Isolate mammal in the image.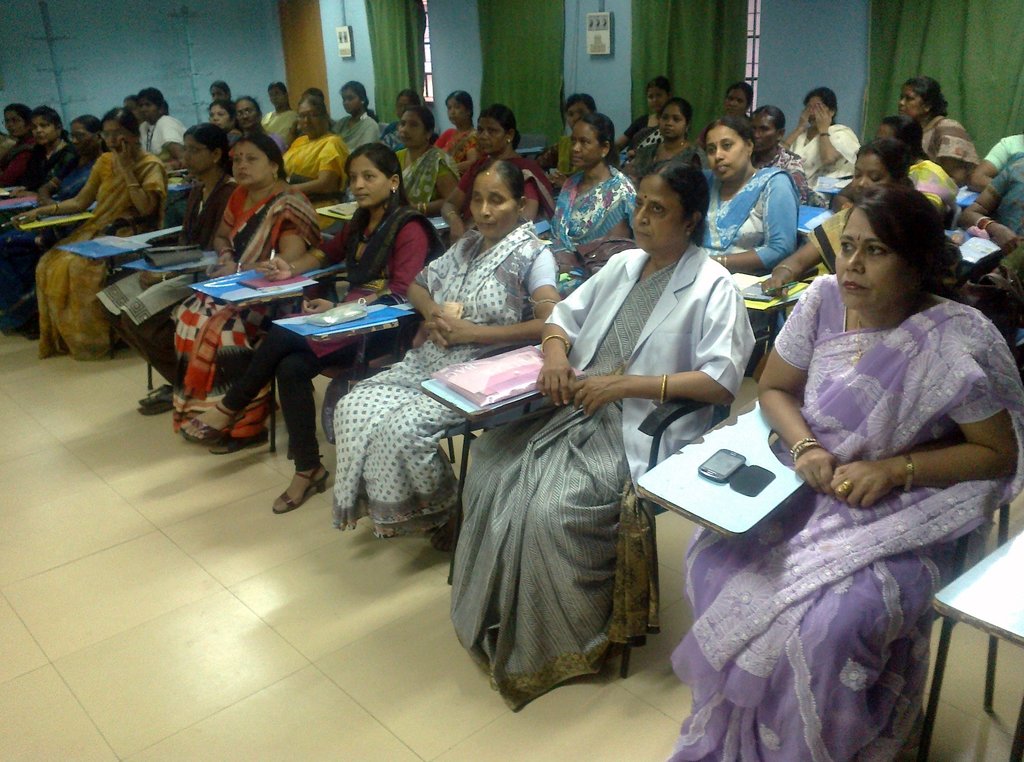
Isolated region: <box>17,99,72,199</box>.
